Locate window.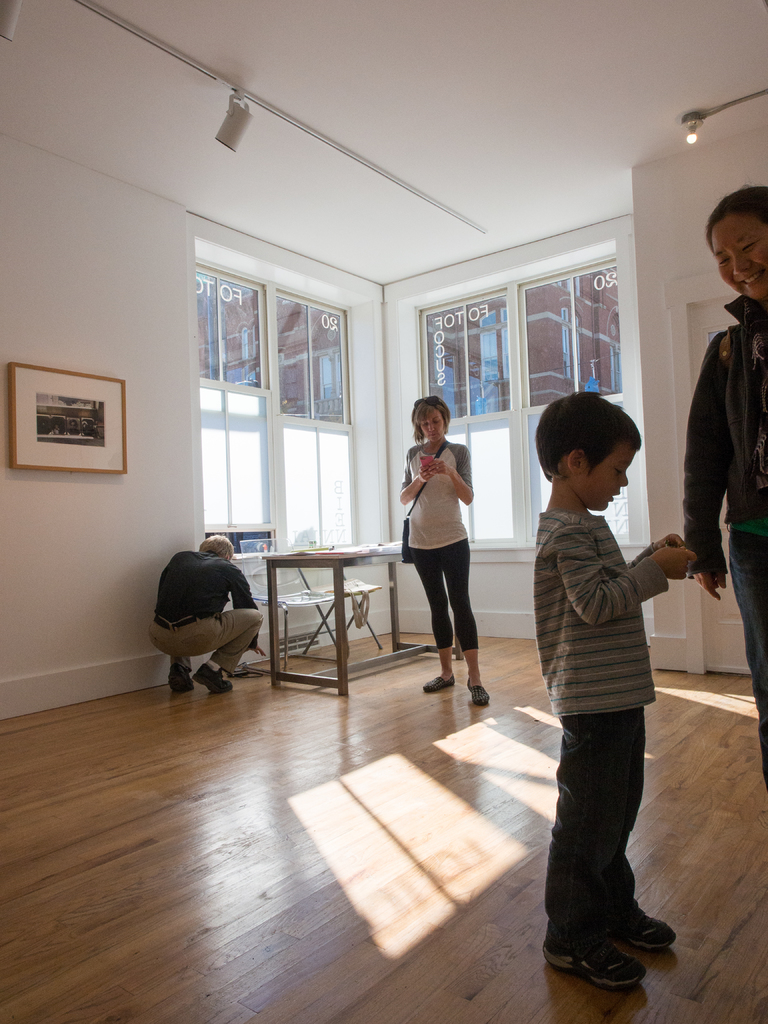
Bounding box: 419, 252, 637, 550.
